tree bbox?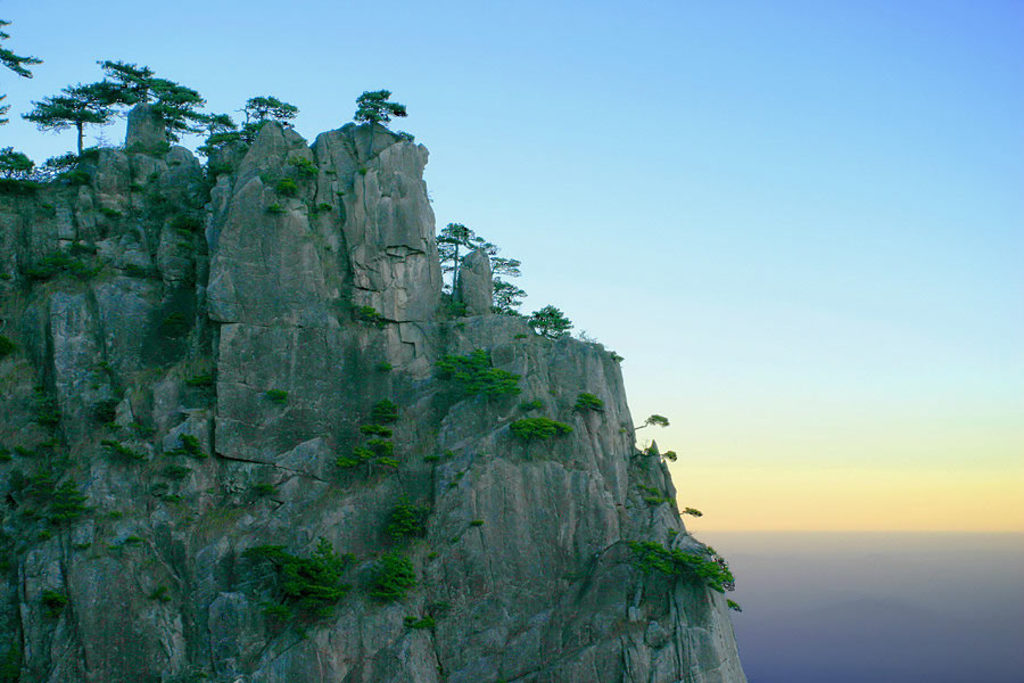
{"x1": 488, "y1": 252, "x2": 523, "y2": 320}
